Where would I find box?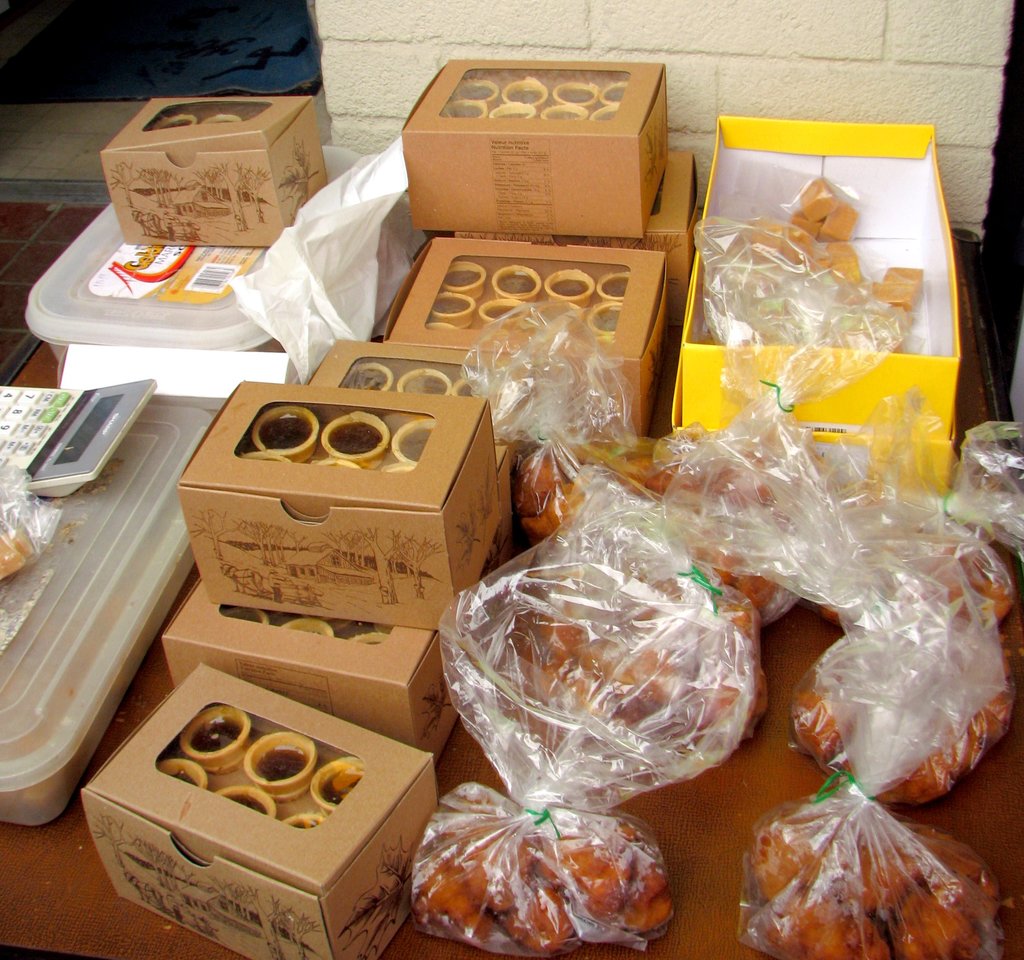
At {"left": 679, "top": 118, "right": 955, "bottom": 448}.
